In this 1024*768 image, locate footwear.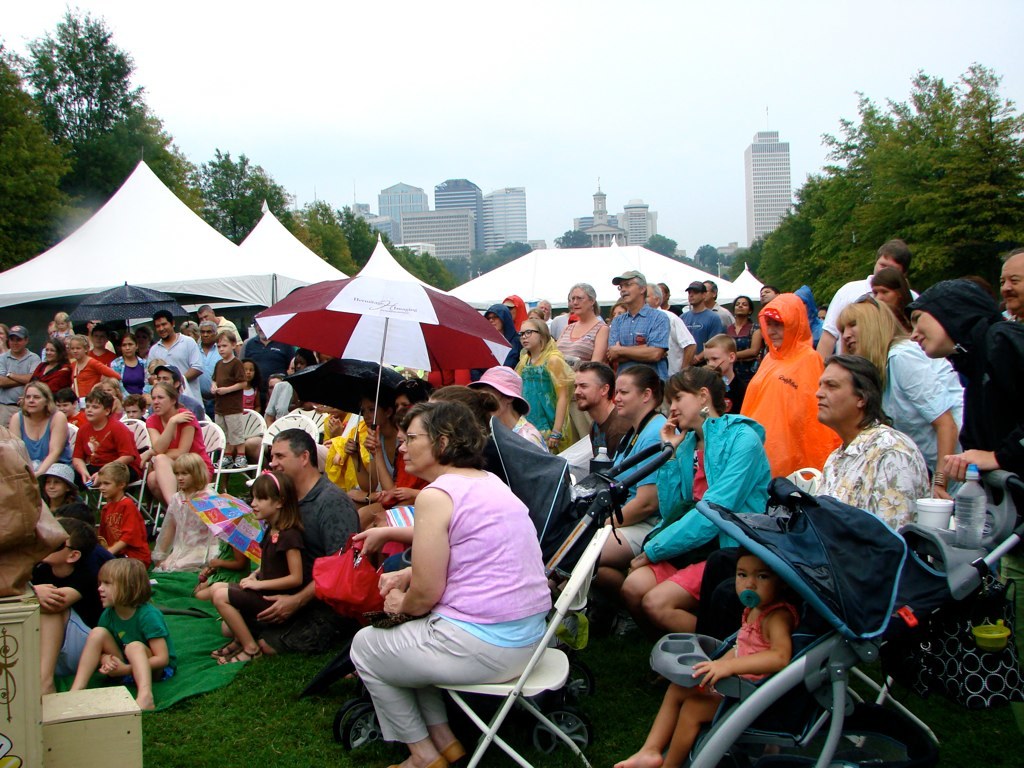
Bounding box: bbox=(212, 638, 243, 660).
